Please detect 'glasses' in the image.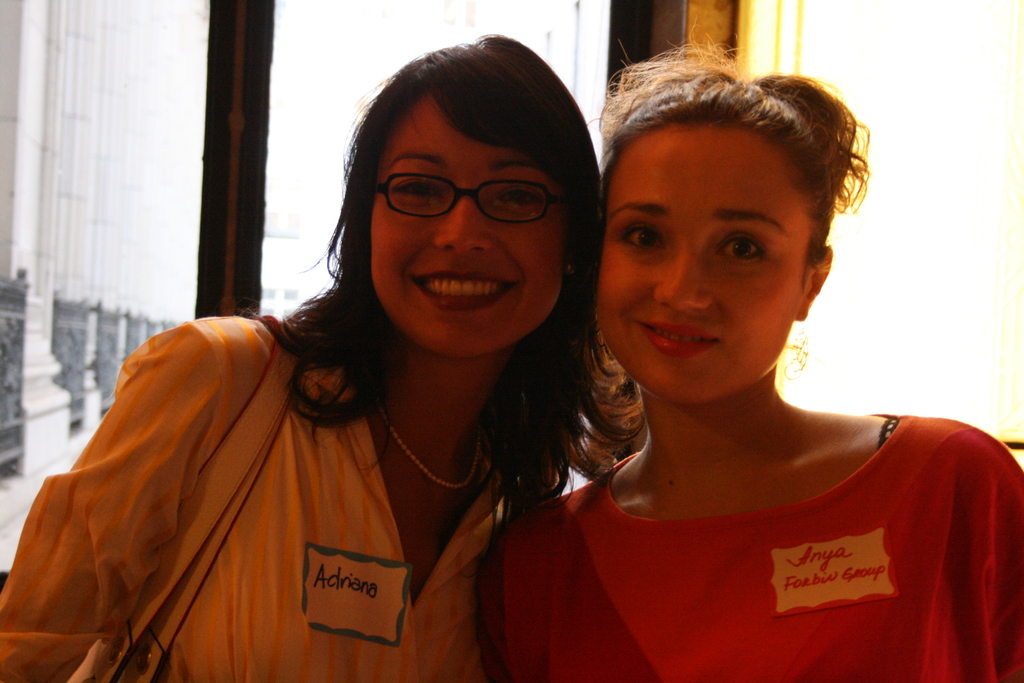
362:162:580:230.
